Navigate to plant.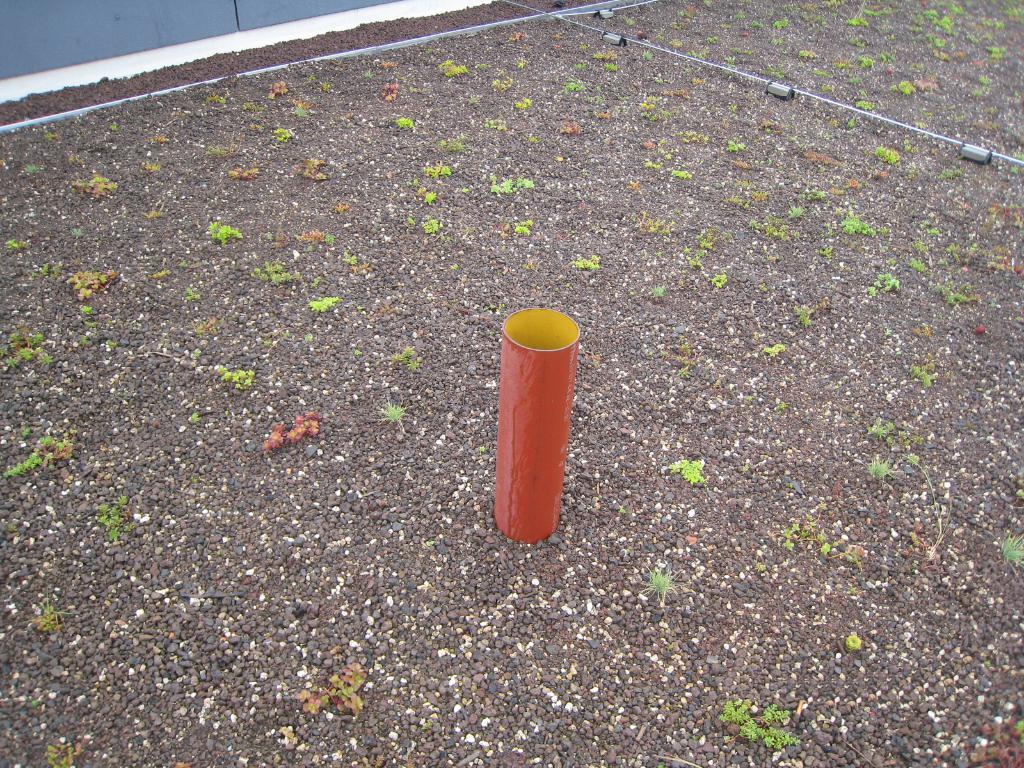
Navigation target: [182,284,204,302].
